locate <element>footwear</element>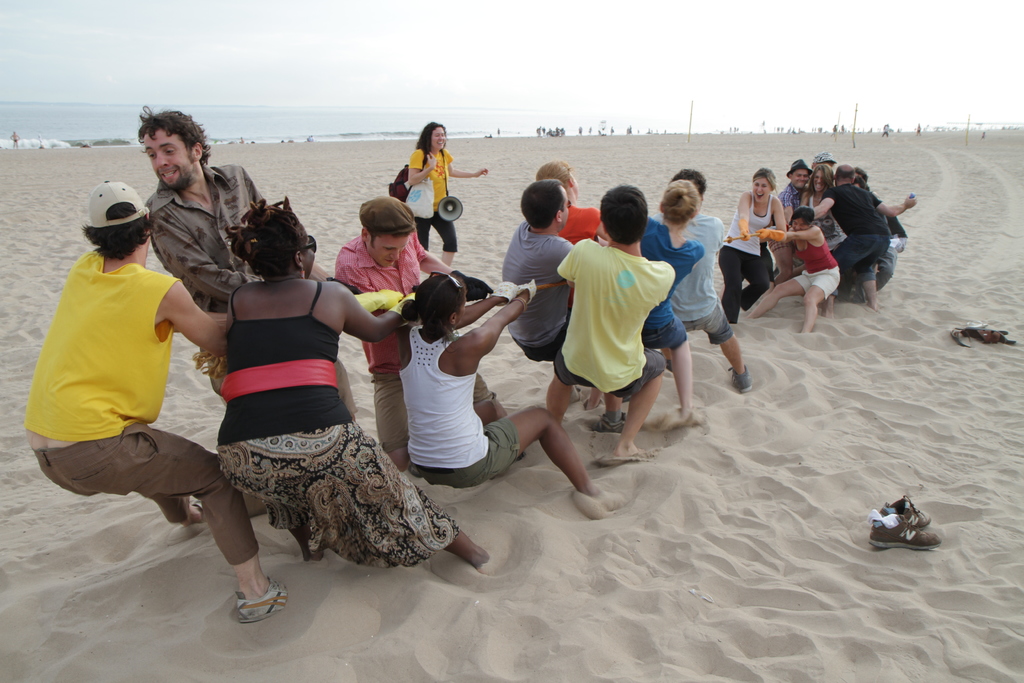
<bbox>600, 415, 628, 431</bbox>
